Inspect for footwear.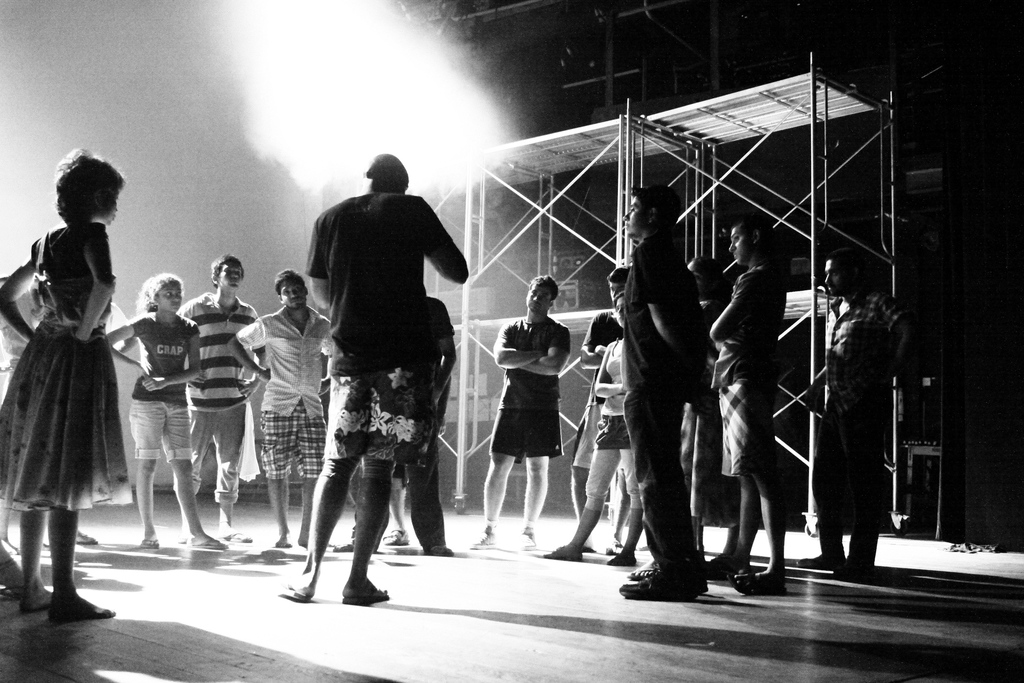
Inspection: 221:530:255:546.
